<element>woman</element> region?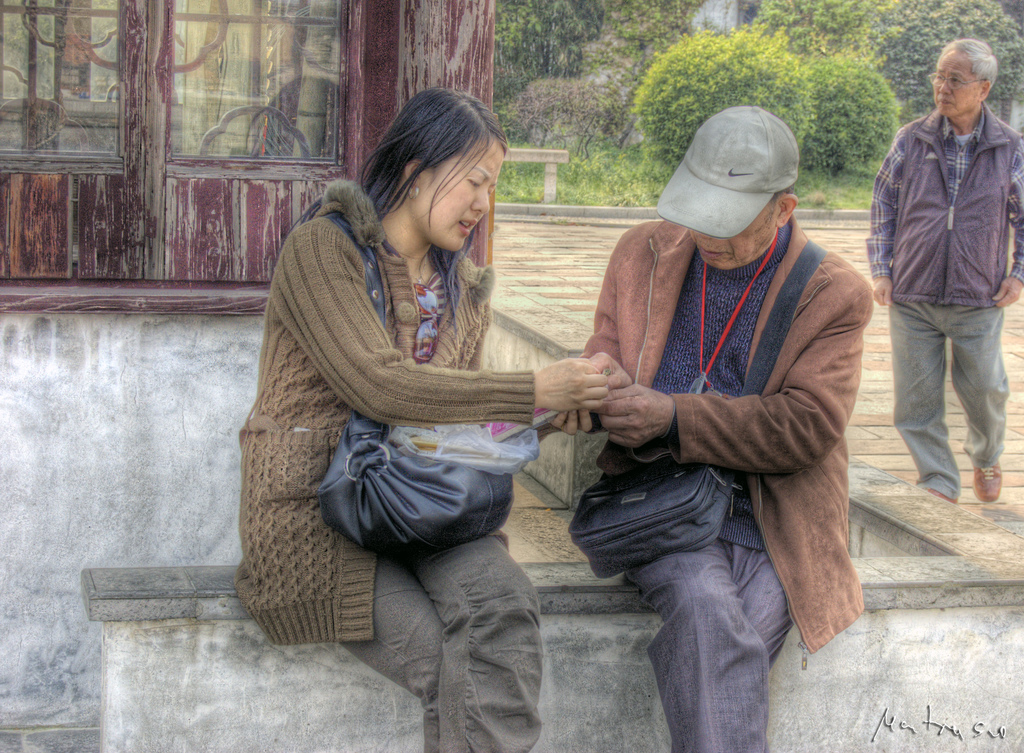
243, 108, 619, 697
